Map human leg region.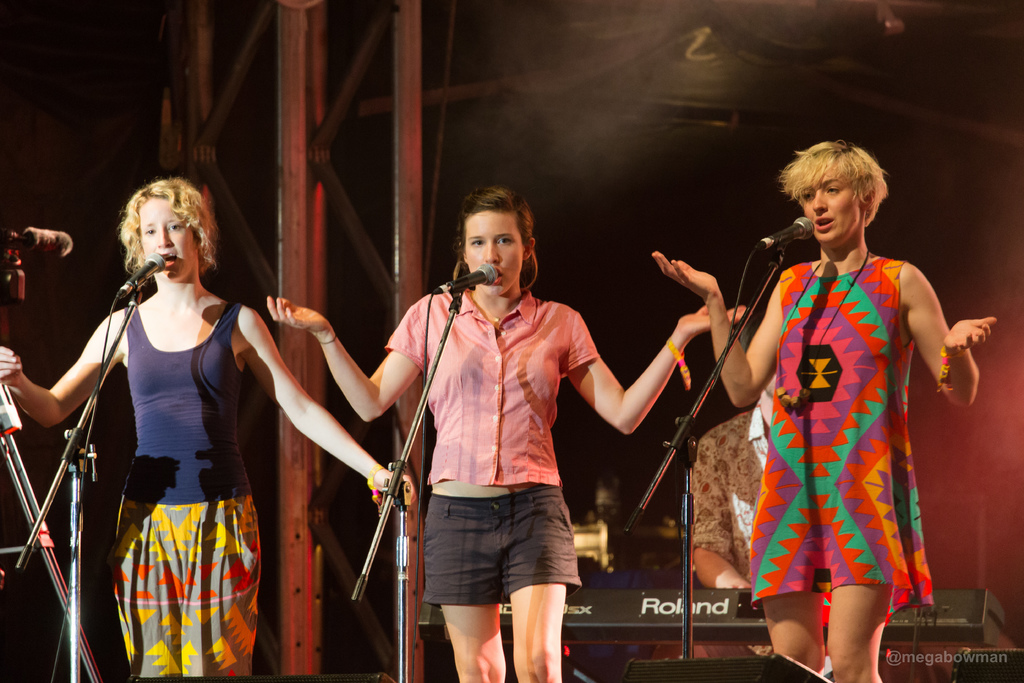
Mapped to box(824, 569, 883, 682).
